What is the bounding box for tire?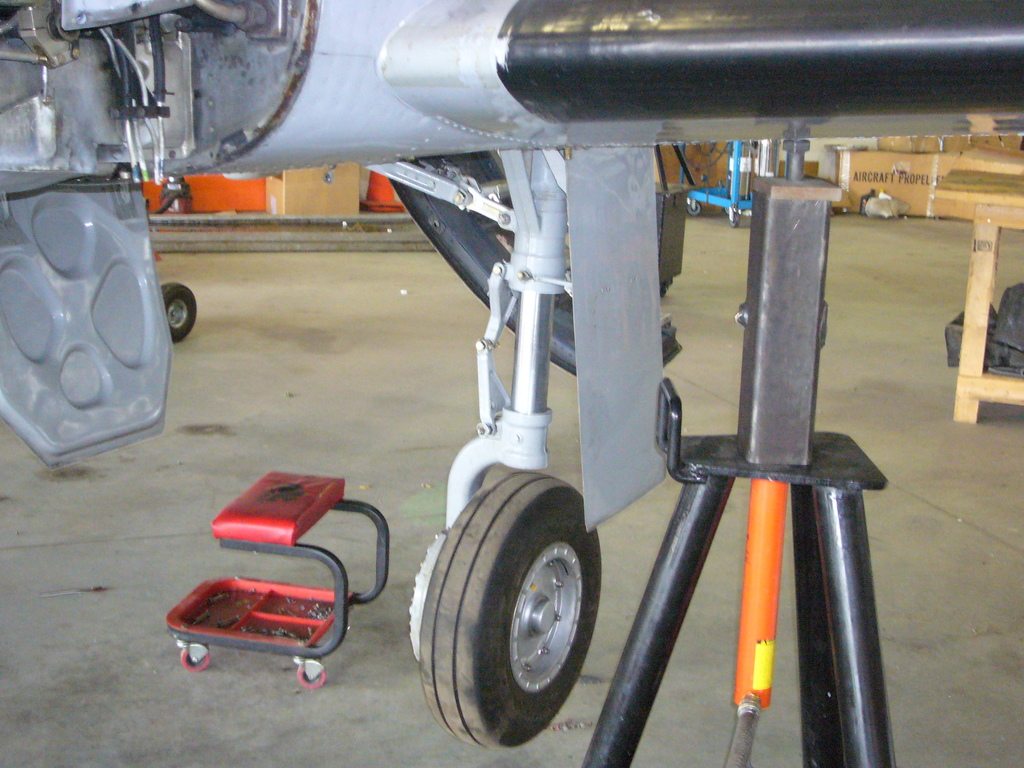
crop(726, 207, 746, 227).
